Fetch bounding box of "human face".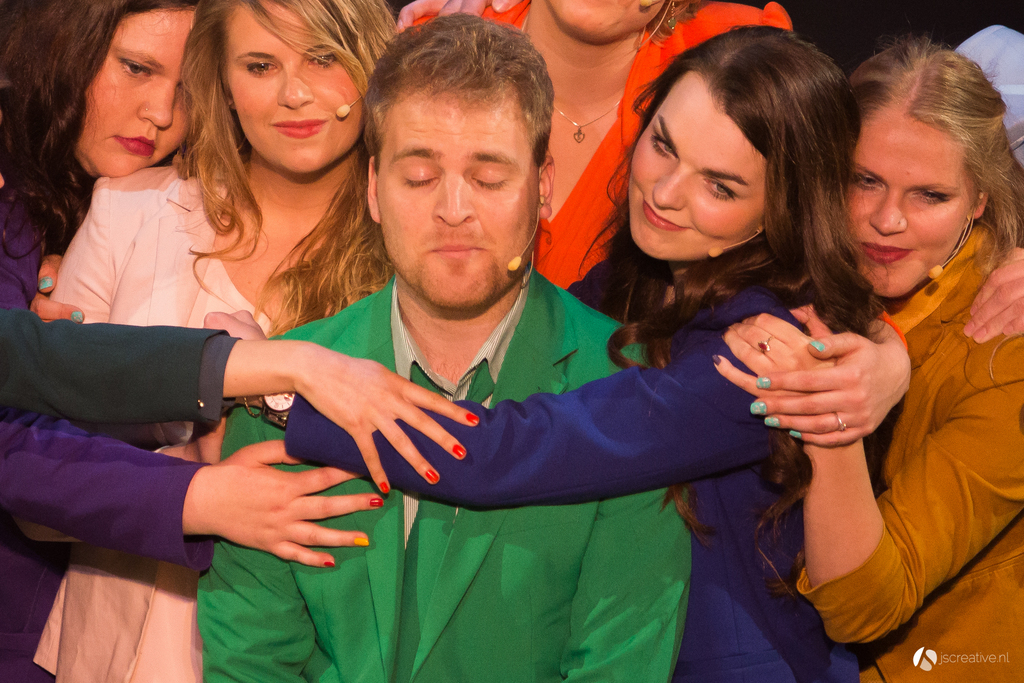
Bbox: x1=848 y1=107 x2=970 y2=297.
